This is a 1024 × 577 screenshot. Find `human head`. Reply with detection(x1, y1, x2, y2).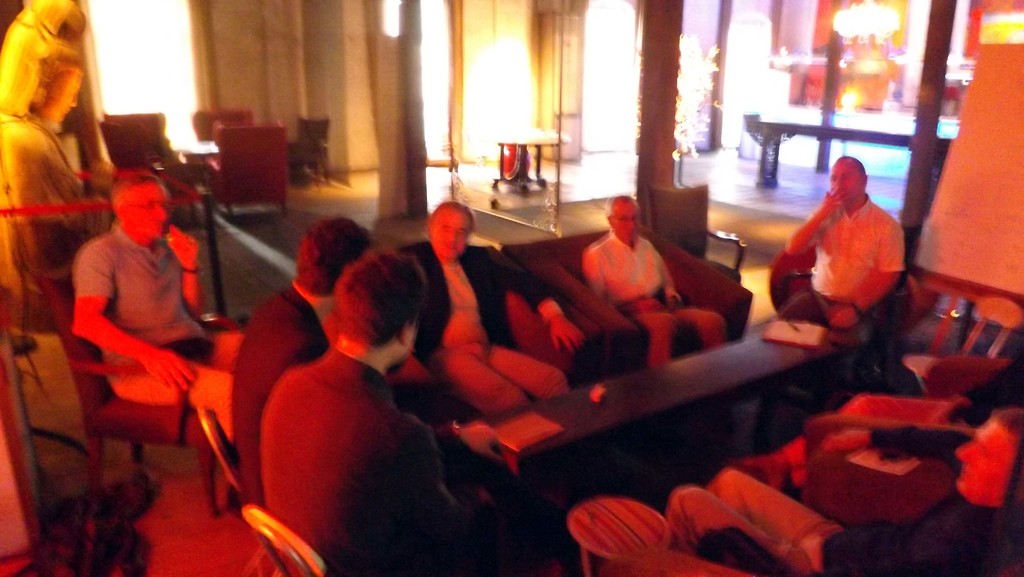
detection(291, 211, 374, 307).
